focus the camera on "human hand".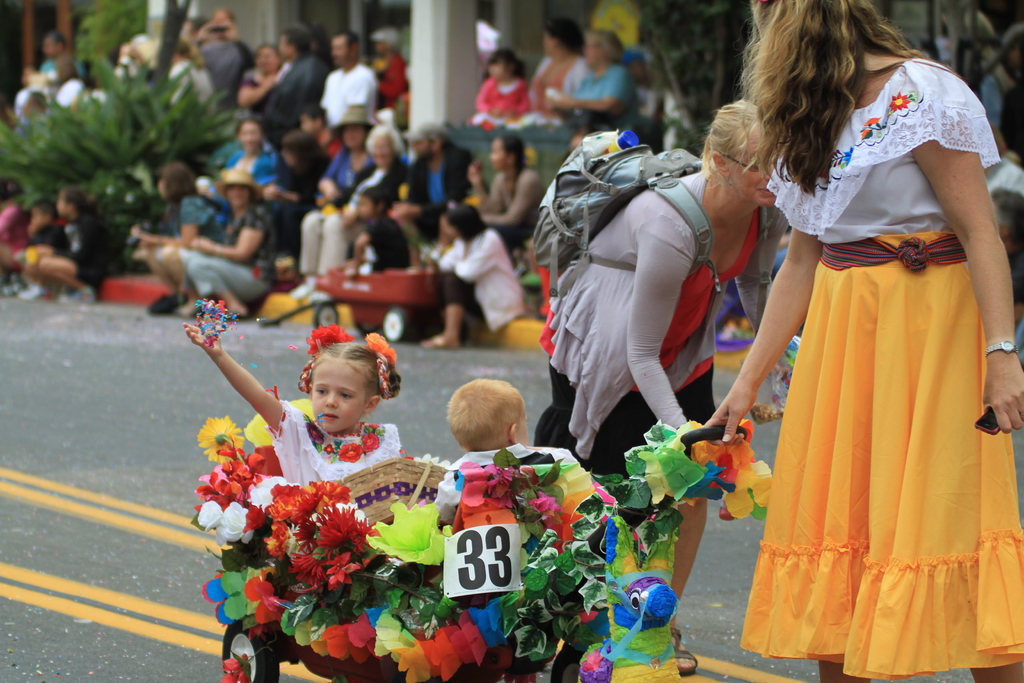
Focus region: {"left": 129, "top": 223, "right": 145, "bottom": 242}.
